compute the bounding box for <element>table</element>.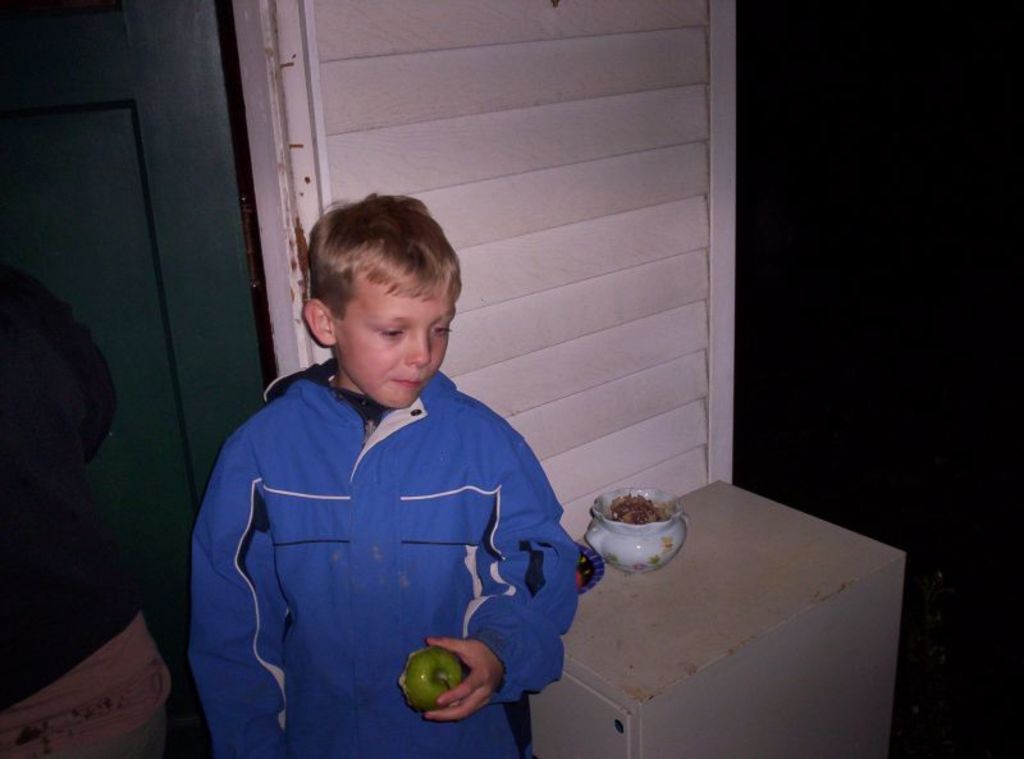
bbox=(486, 449, 899, 758).
